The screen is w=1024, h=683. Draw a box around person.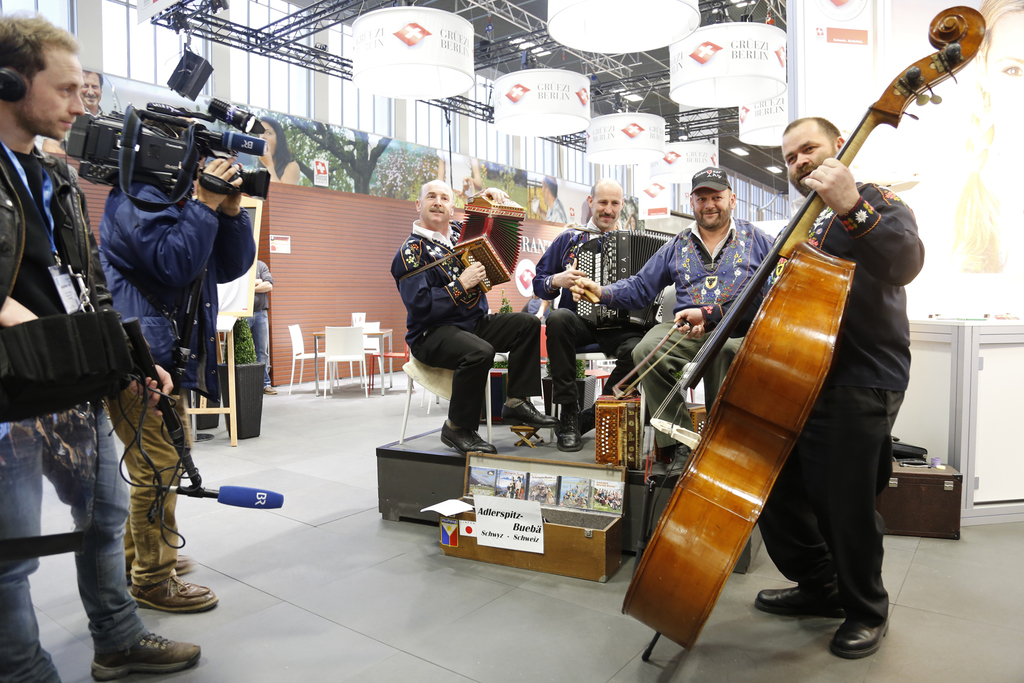
bbox(515, 475, 523, 490).
